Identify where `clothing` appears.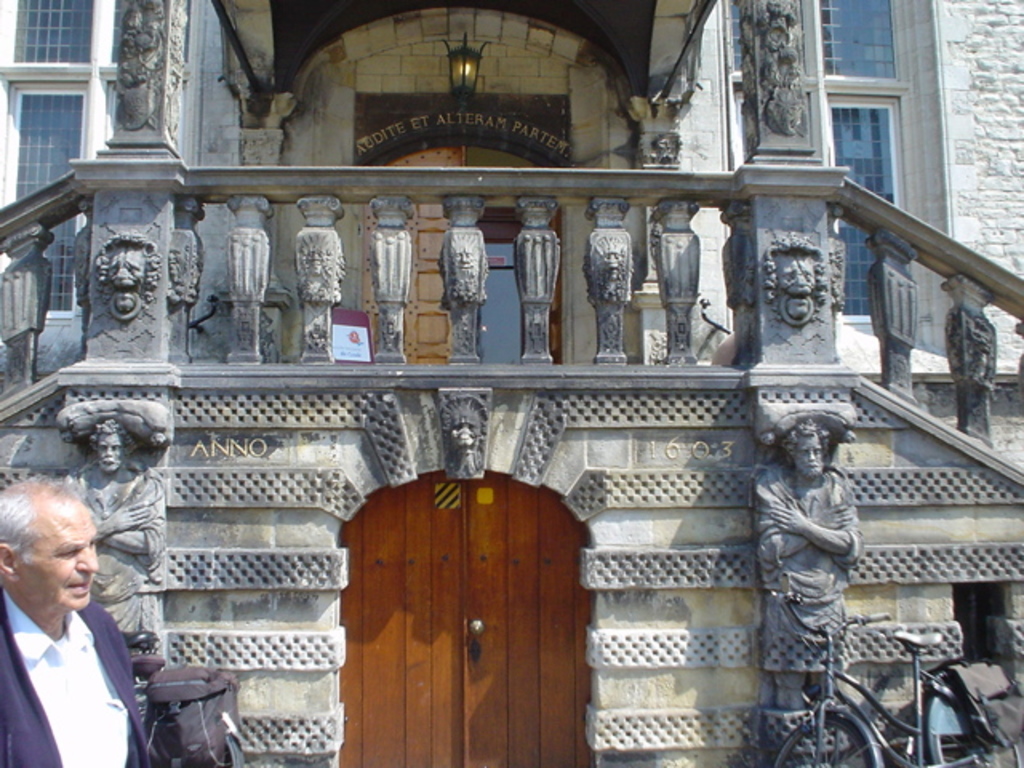
Appears at 6, 544, 147, 763.
